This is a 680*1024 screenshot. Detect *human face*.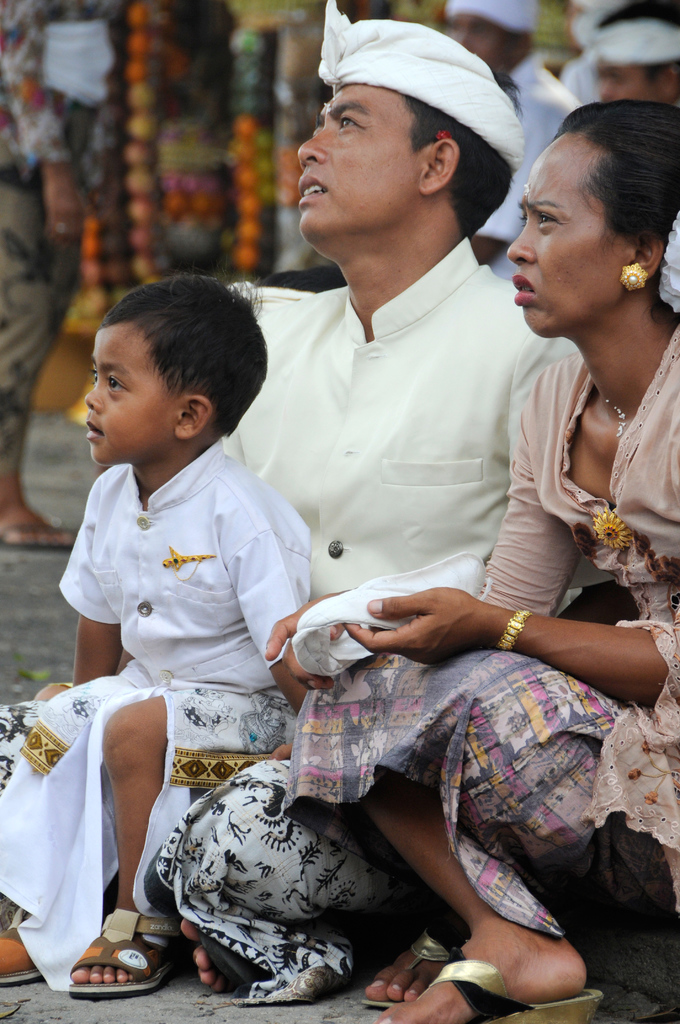
x1=445 y1=8 x2=498 y2=68.
